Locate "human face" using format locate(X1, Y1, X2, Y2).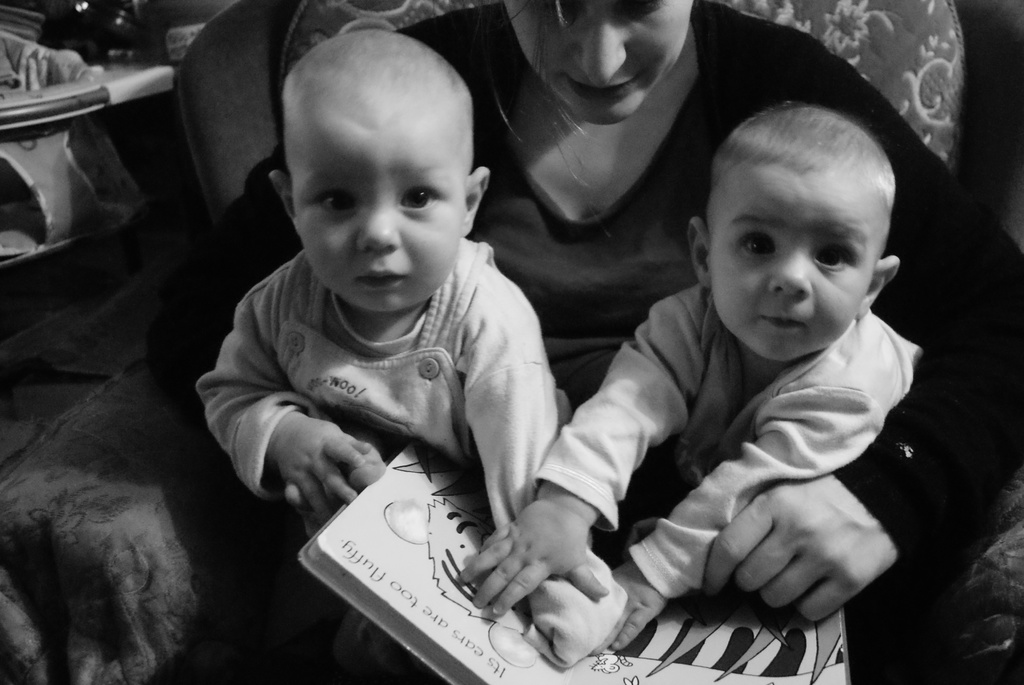
locate(708, 159, 881, 363).
